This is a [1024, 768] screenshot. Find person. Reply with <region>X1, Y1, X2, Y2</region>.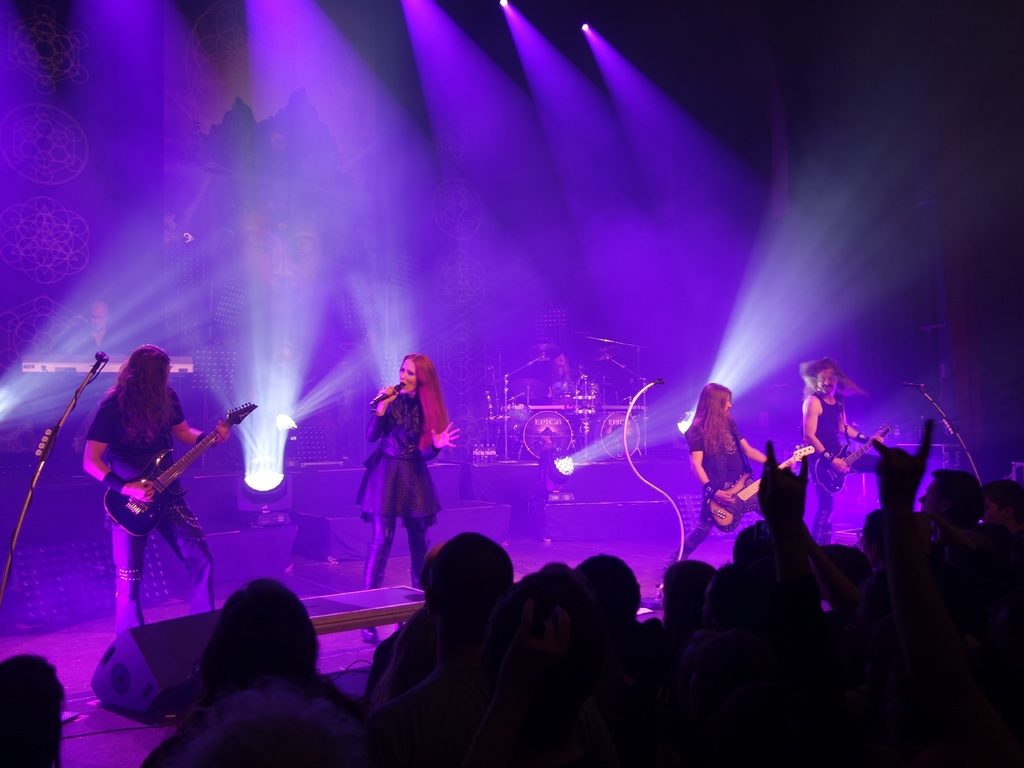
<region>347, 343, 467, 591</region>.
